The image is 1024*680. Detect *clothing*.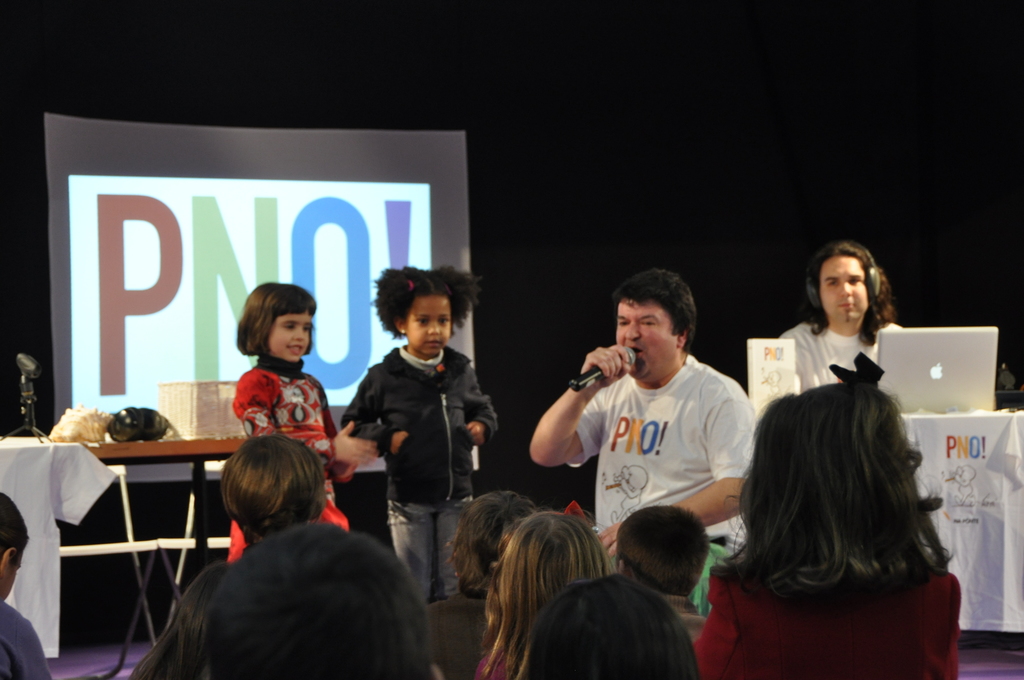
Detection: box(572, 352, 754, 555).
